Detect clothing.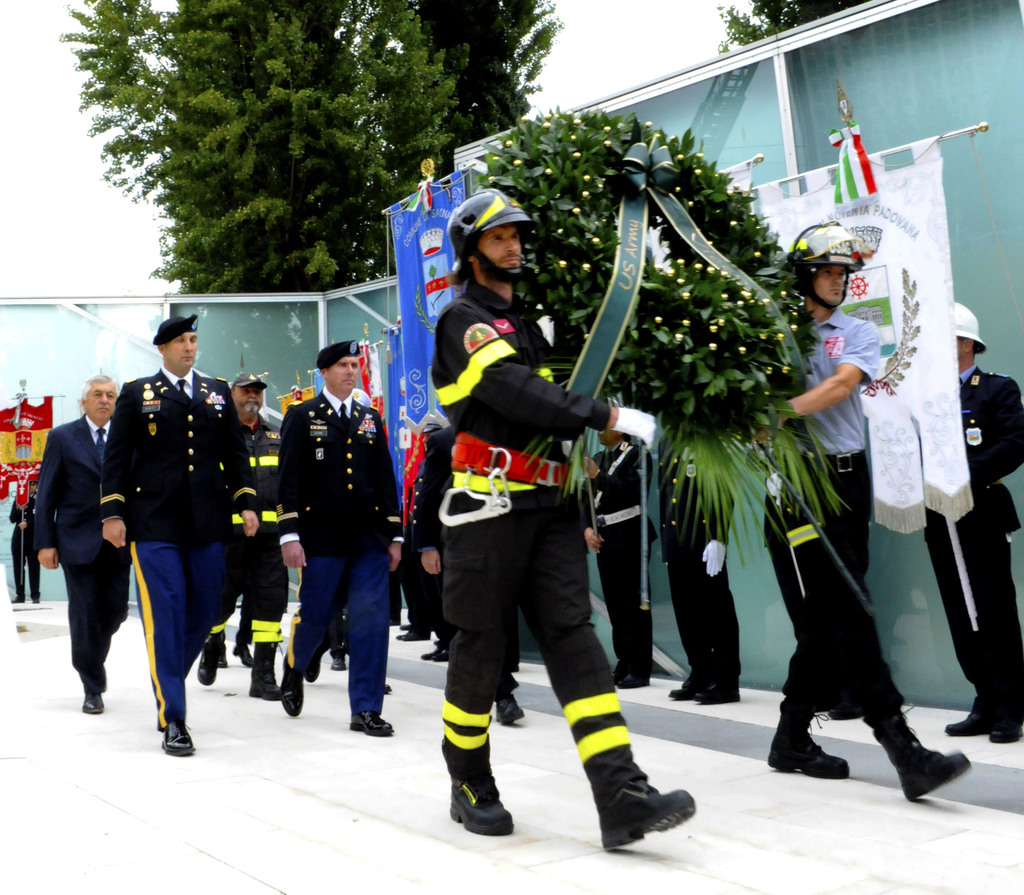
Detected at rect(442, 281, 644, 789).
